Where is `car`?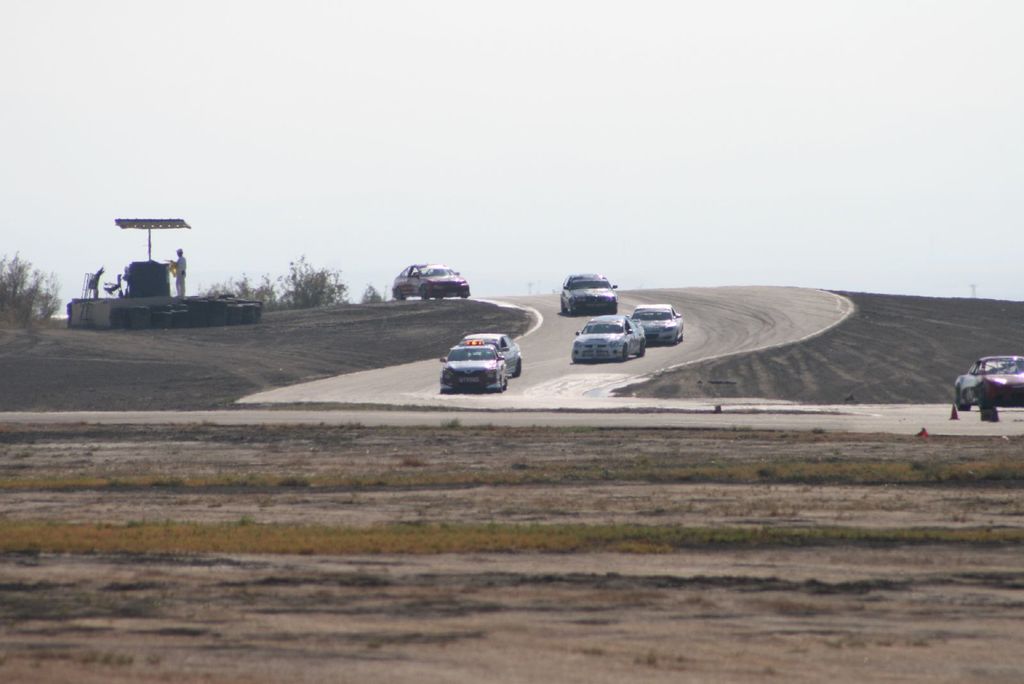
bbox=[954, 348, 1023, 409].
